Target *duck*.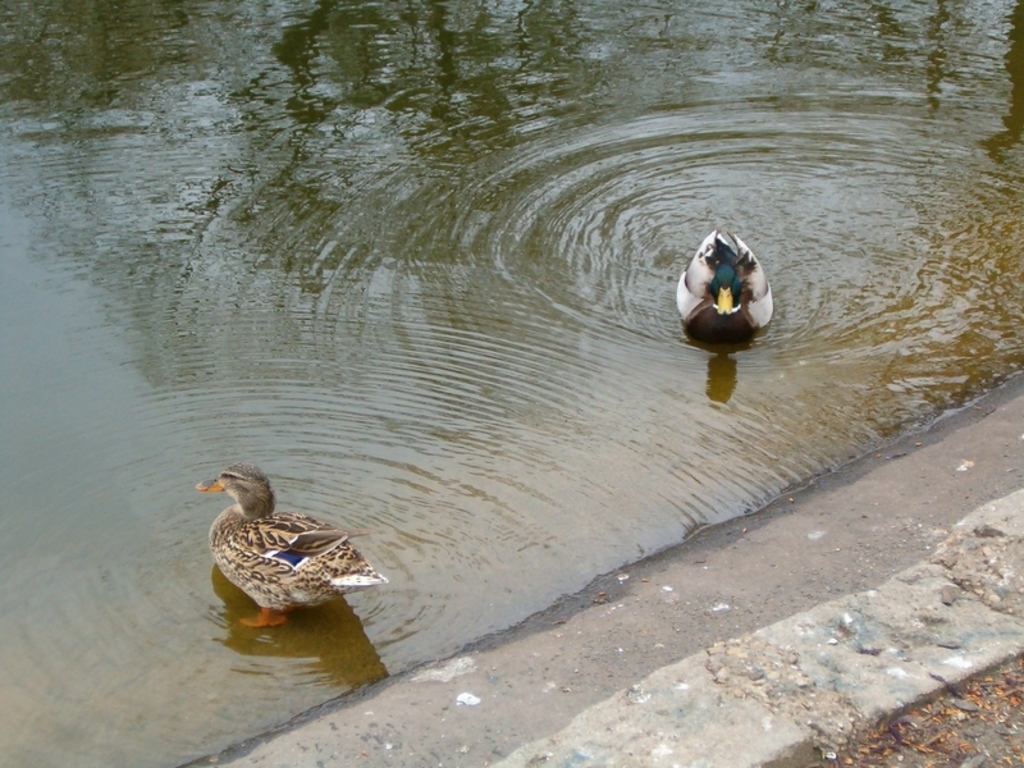
Target region: x1=187 y1=462 x2=380 y2=613.
